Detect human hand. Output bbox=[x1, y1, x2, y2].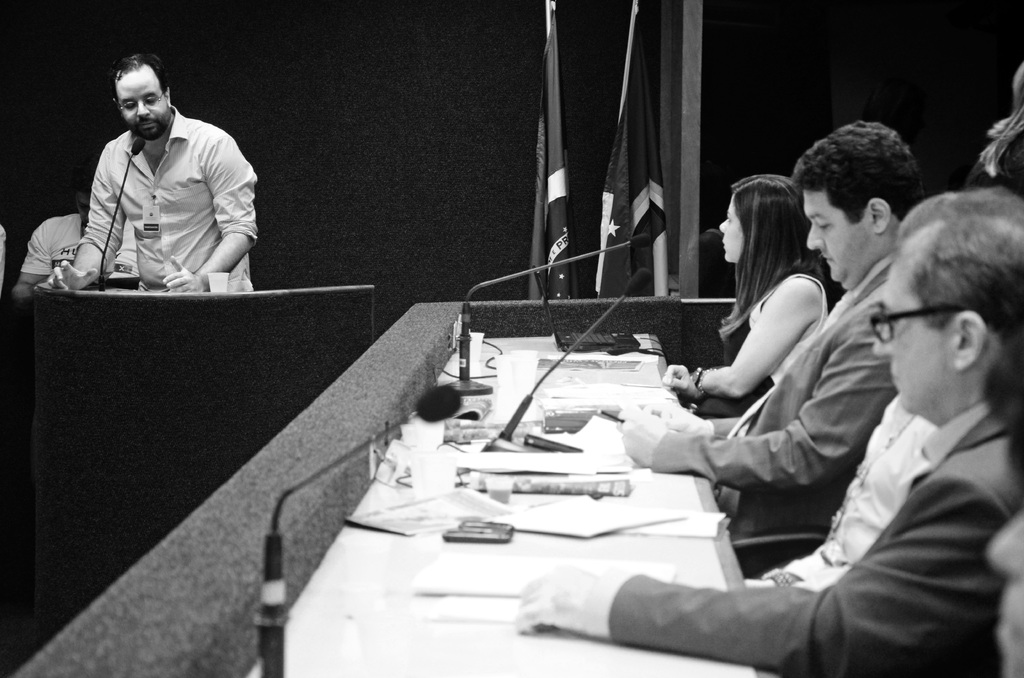
bbox=[512, 565, 603, 636].
